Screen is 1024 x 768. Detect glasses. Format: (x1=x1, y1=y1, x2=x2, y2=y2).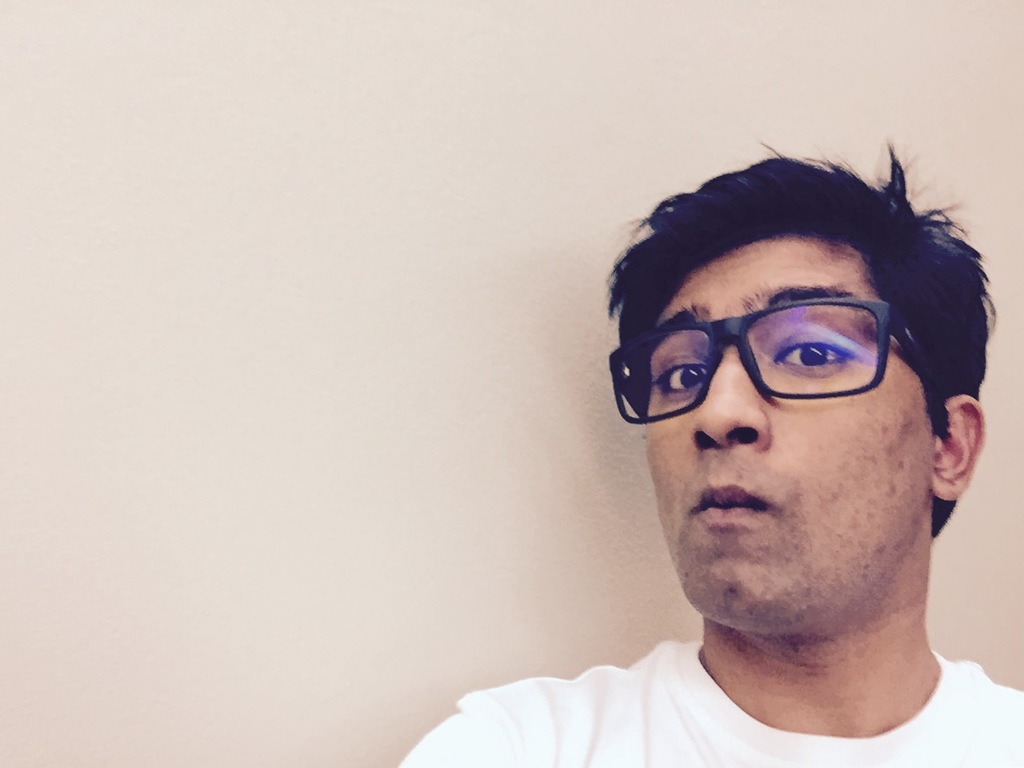
(x1=628, y1=305, x2=943, y2=426).
